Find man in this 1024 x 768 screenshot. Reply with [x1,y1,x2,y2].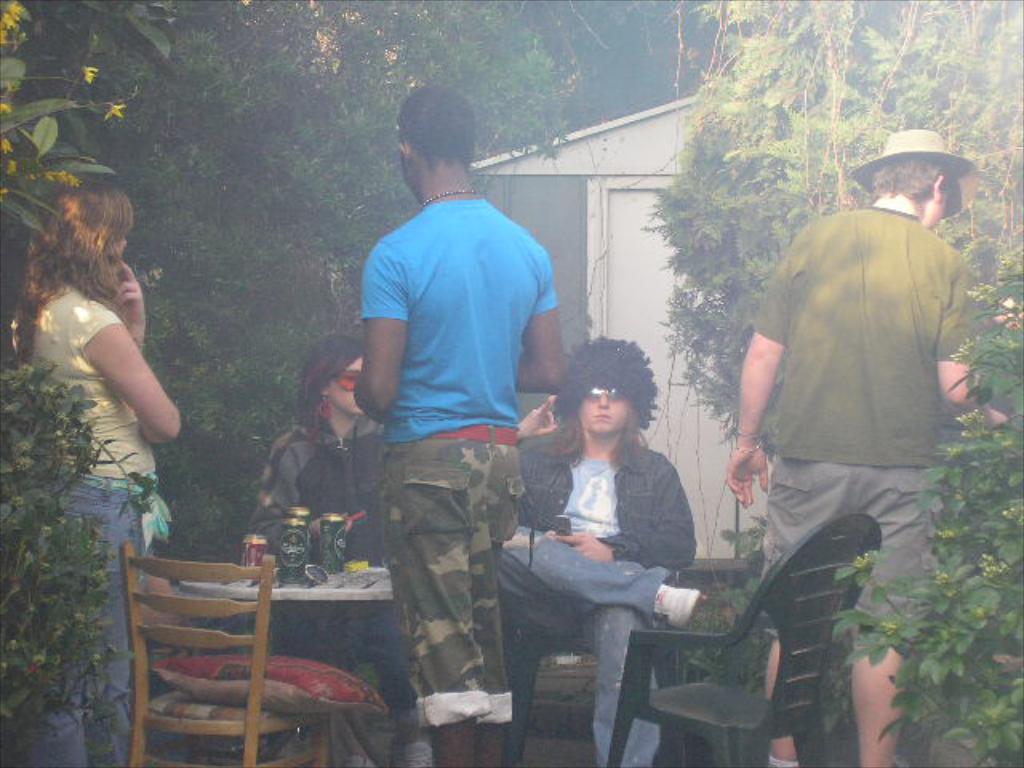
[485,330,707,766].
